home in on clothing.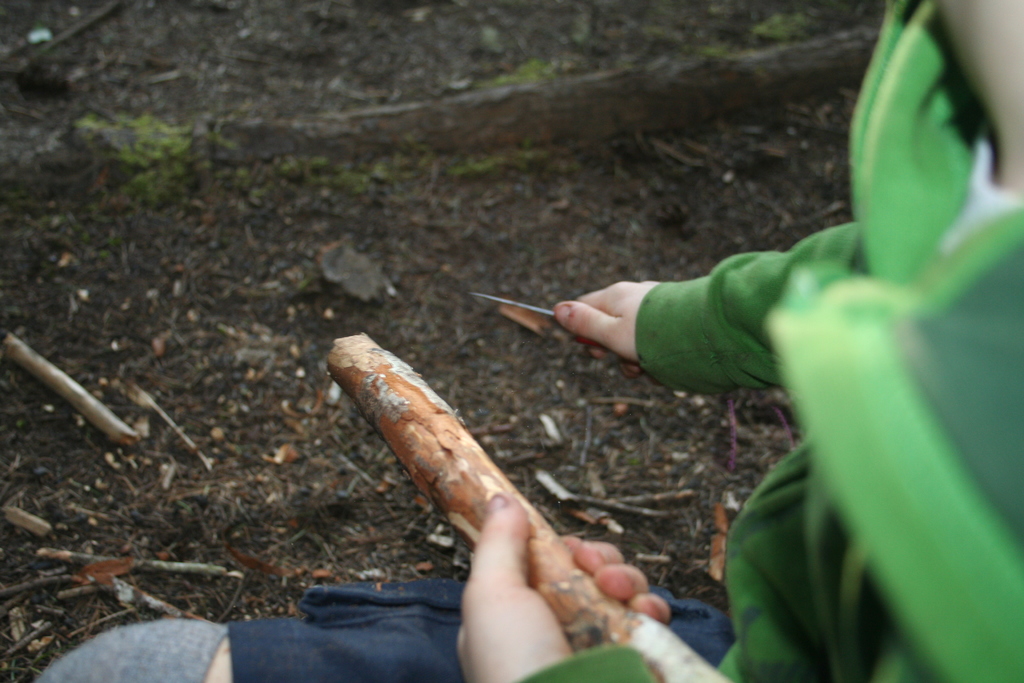
Homed in at x1=20 y1=0 x2=1016 y2=682.
